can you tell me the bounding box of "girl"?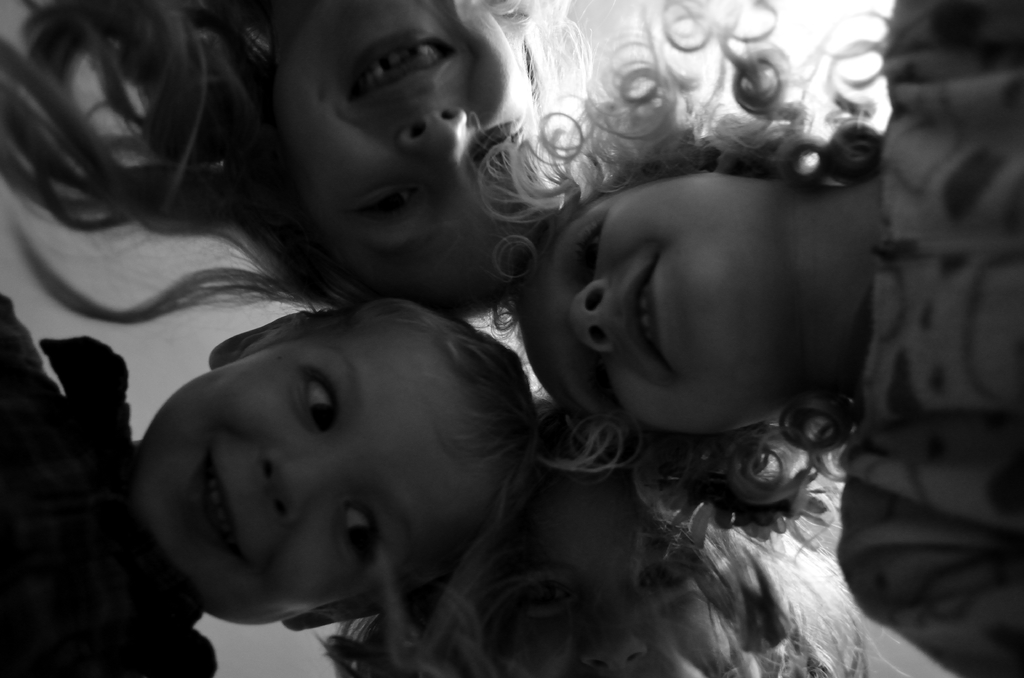
Rect(0, 0, 600, 330).
